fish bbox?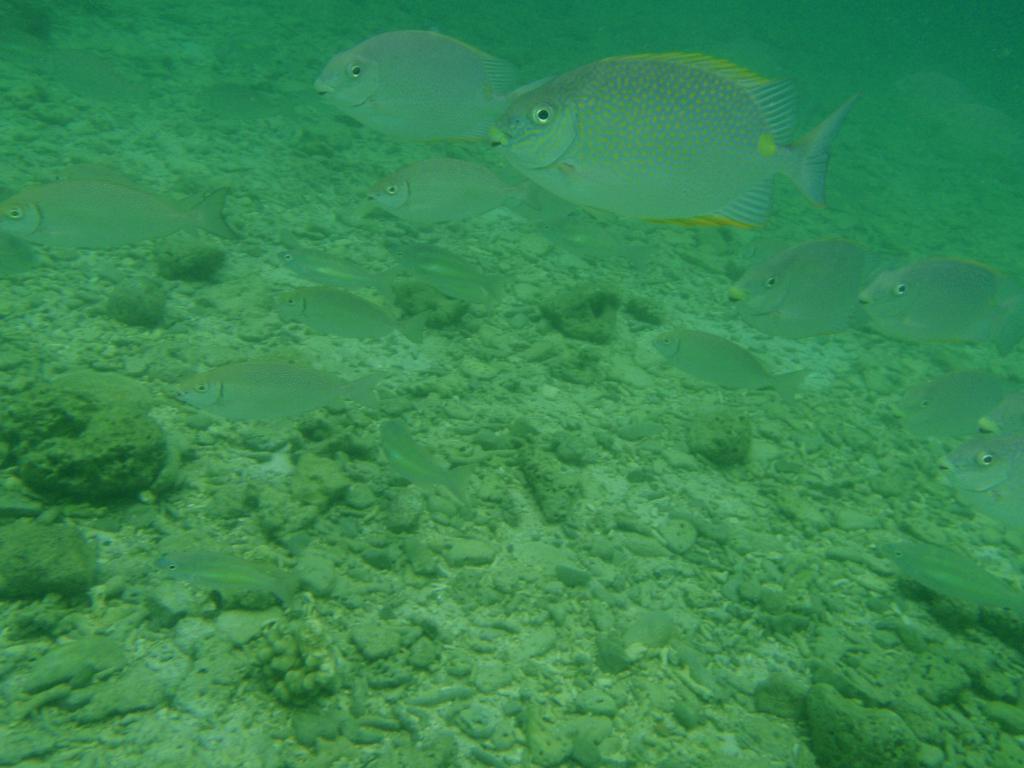
[488, 41, 818, 243]
